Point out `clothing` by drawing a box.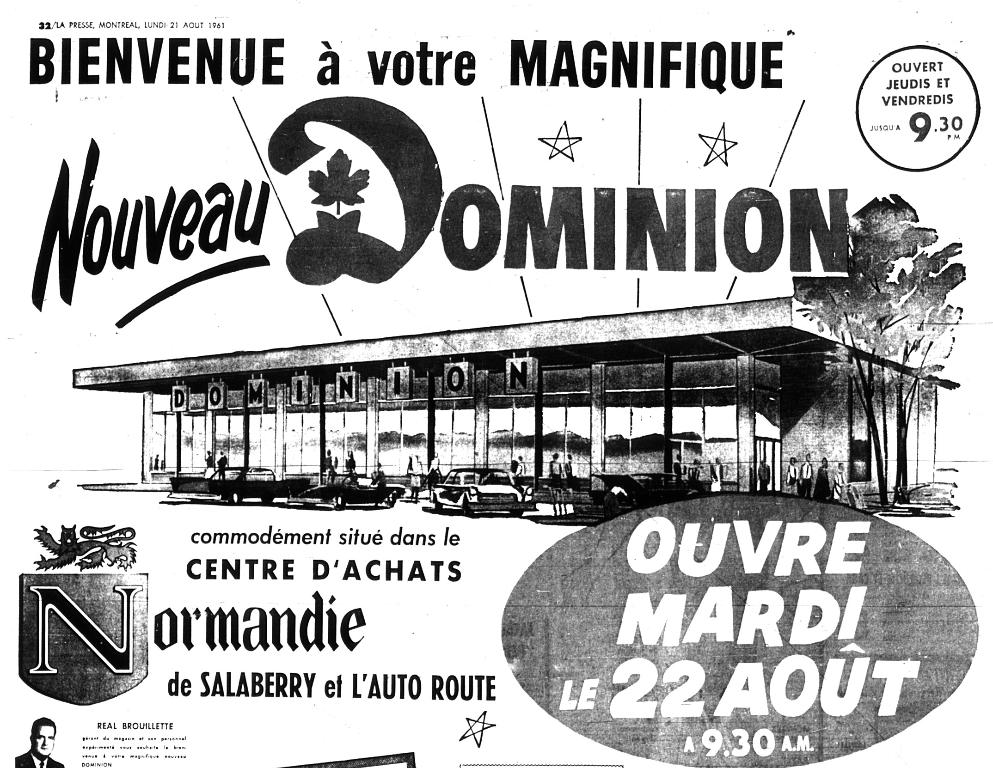
<bbox>798, 461, 811, 495</bbox>.
